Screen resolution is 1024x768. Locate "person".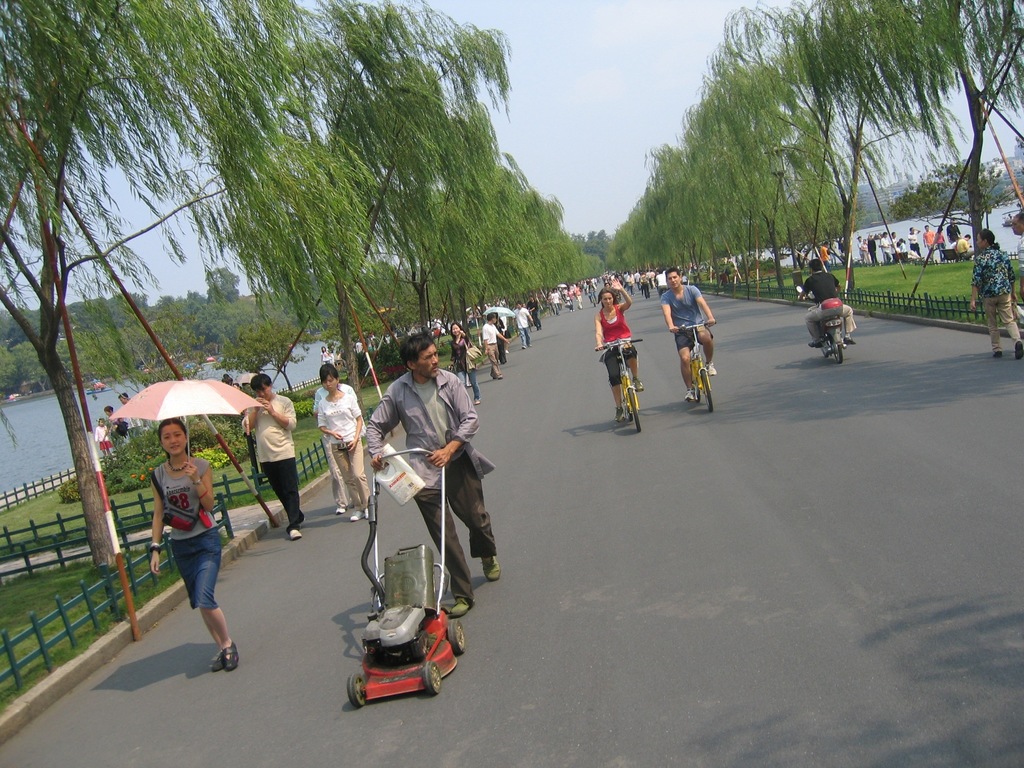
[left=906, top=229, right=921, bottom=260].
